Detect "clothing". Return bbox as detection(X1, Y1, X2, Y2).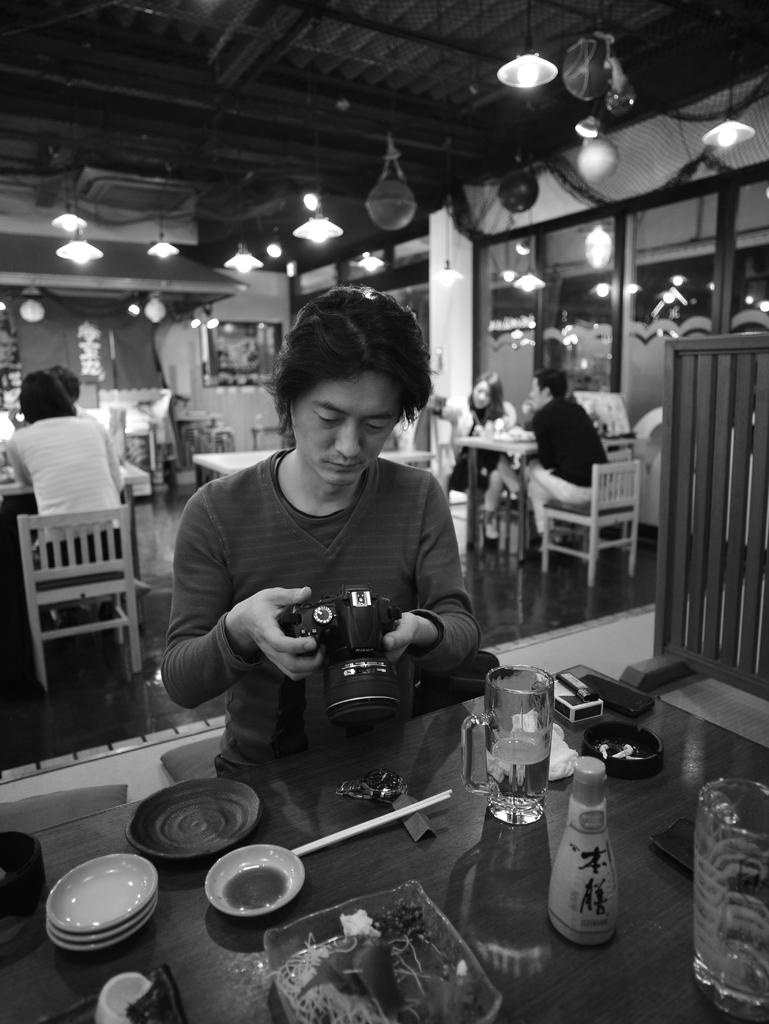
detection(445, 395, 520, 503).
